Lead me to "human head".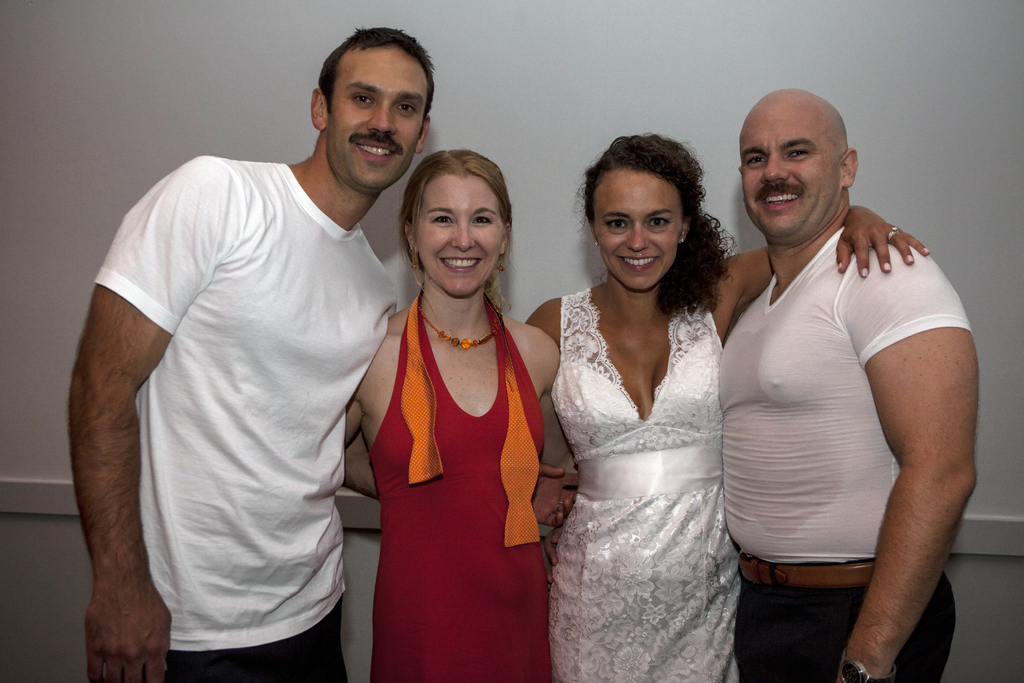
Lead to bbox=[739, 89, 858, 241].
